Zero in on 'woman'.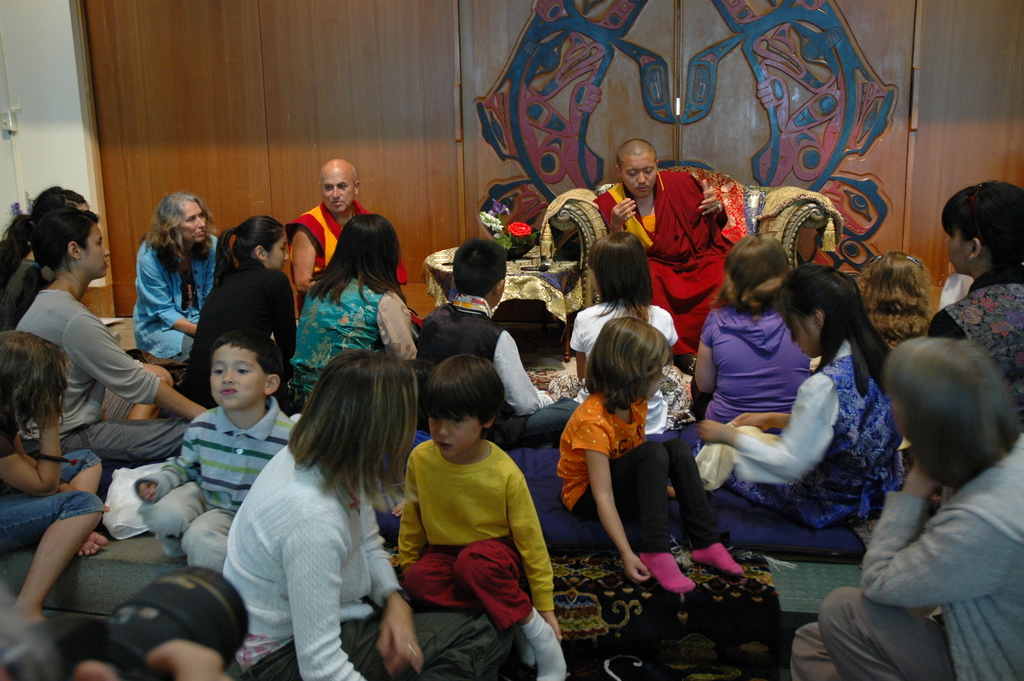
Zeroed in: [x1=181, y1=213, x2=310, y2=414].
